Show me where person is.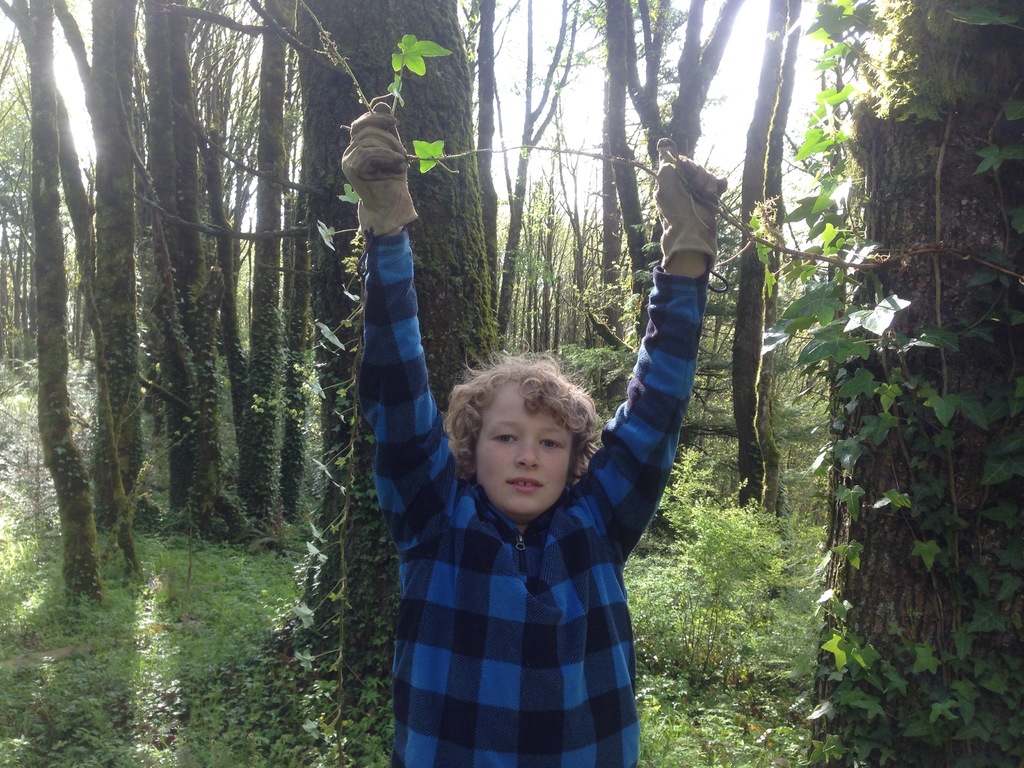
person is at 322,148,728,750.
